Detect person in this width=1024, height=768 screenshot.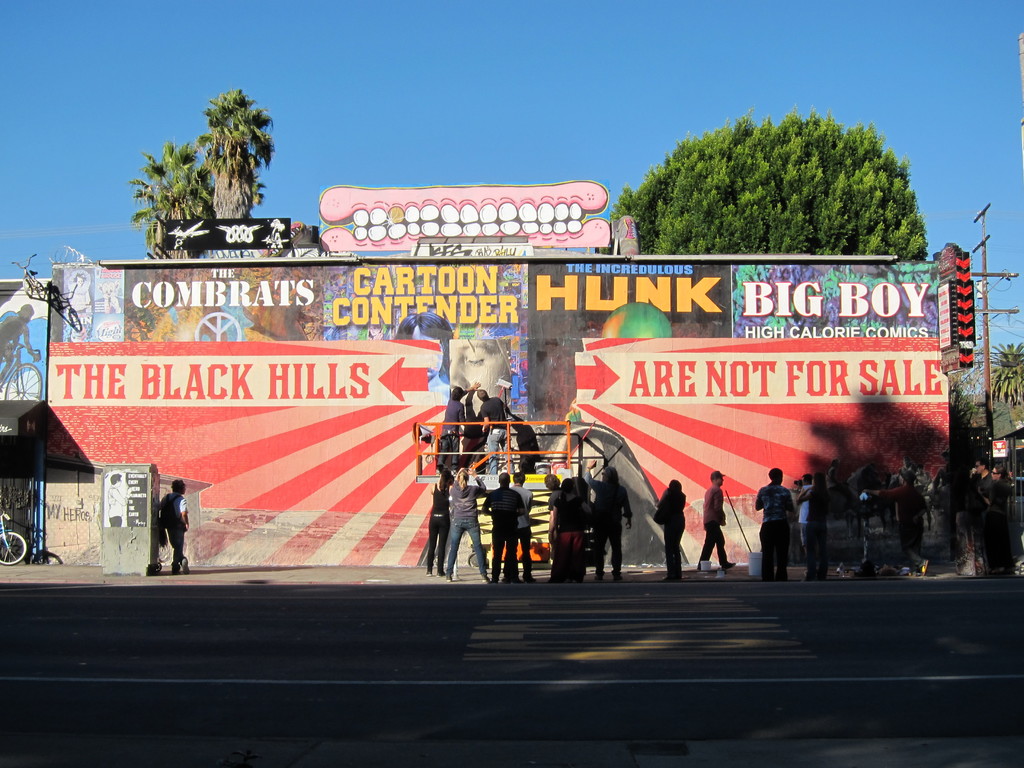
Detection: detection(582, 457, 635, 580).
